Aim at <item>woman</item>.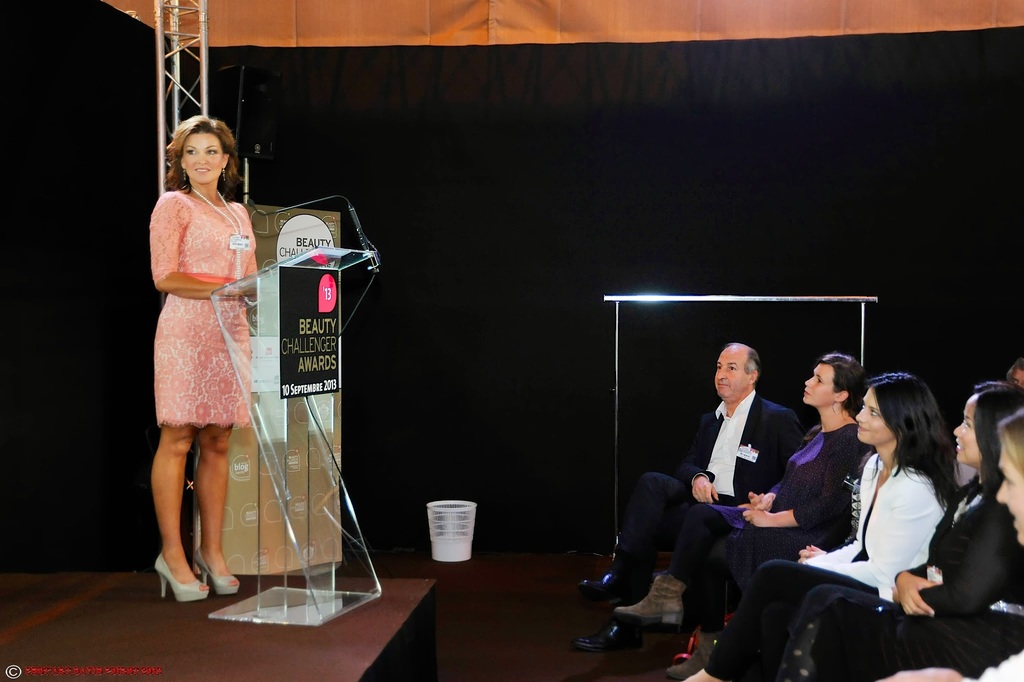
Aimed at rect(810, 379, 1023, 681).
